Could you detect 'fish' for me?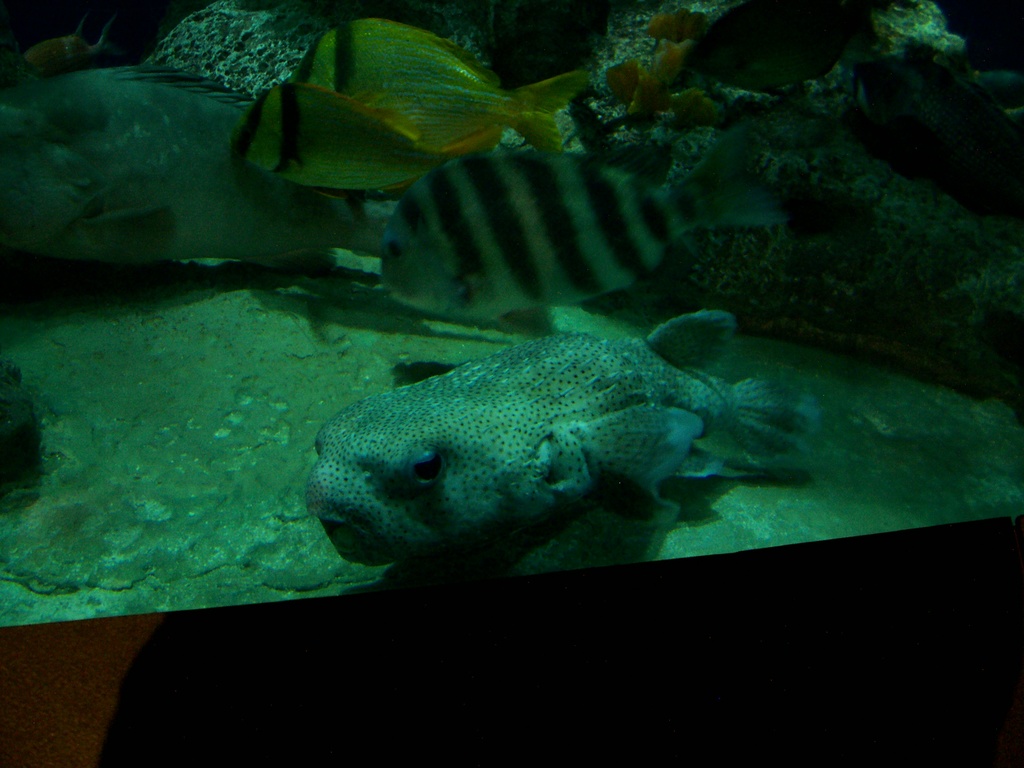
Detection result: l=22, t=29, r=123, b=71.
